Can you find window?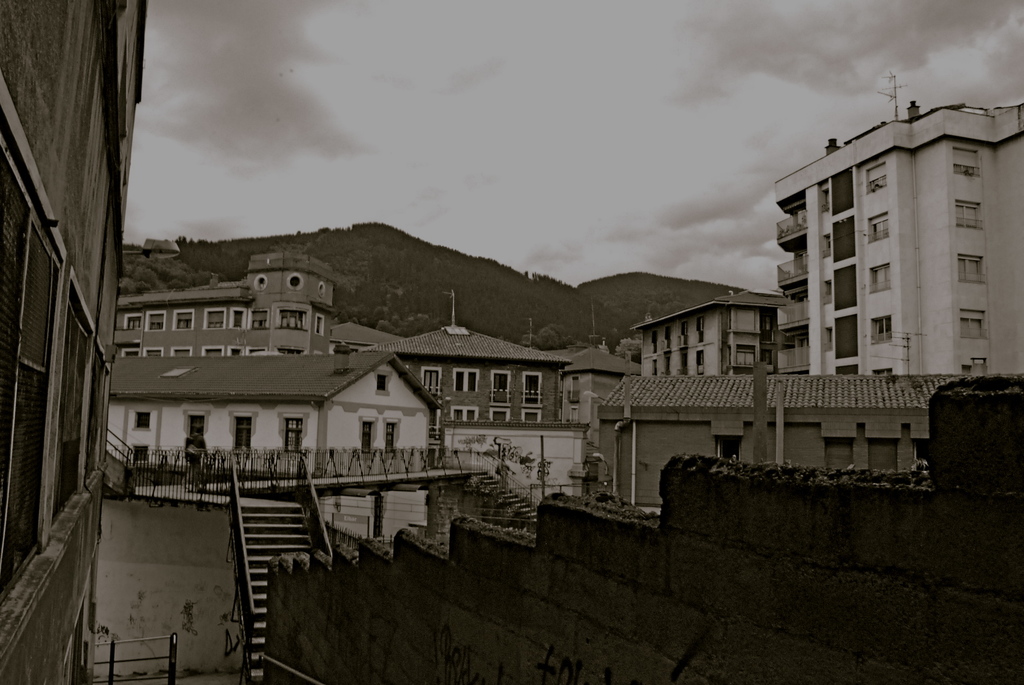
Yes, bounding box: {"left": 175, "top": 310, "right": 194, "bottom": 332}.
